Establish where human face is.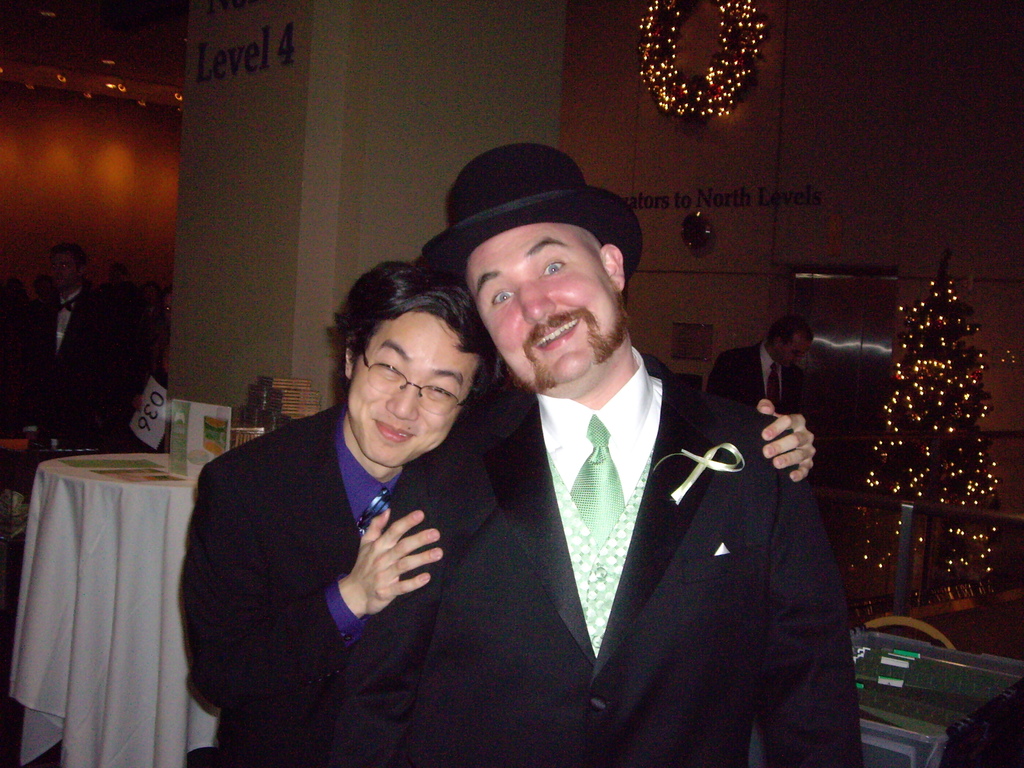
Established at locate(466, 223, 627, 393).
